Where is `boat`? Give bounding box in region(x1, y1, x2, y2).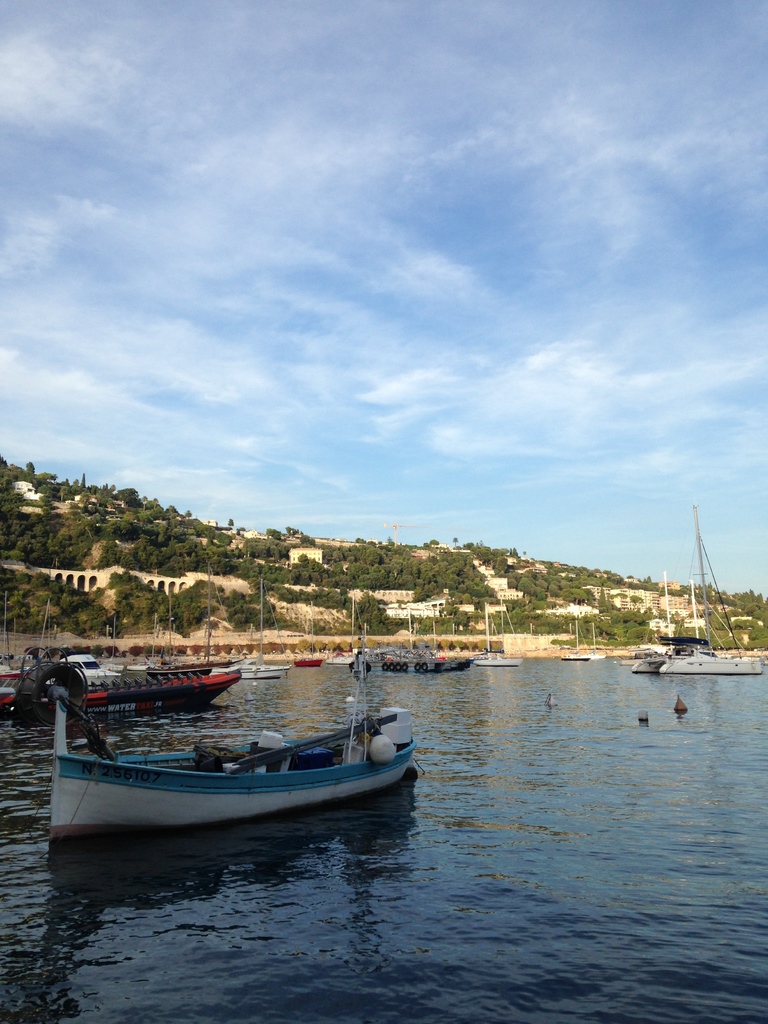
region(0, 593, 30, 698).
